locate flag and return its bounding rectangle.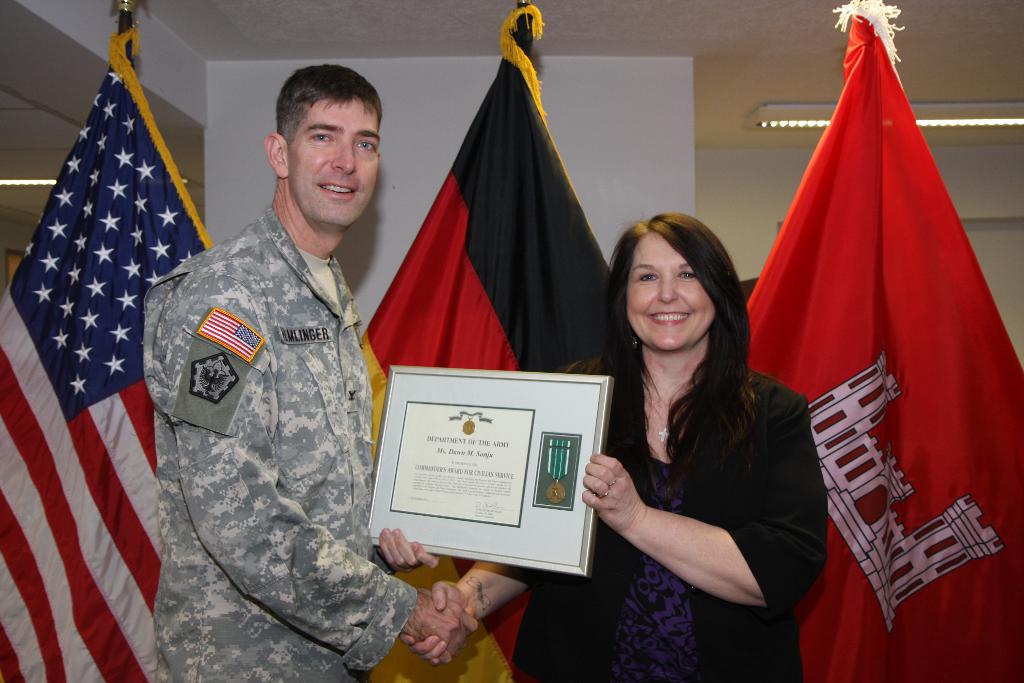
(left=355, top=0, right=641, bottom=682).
